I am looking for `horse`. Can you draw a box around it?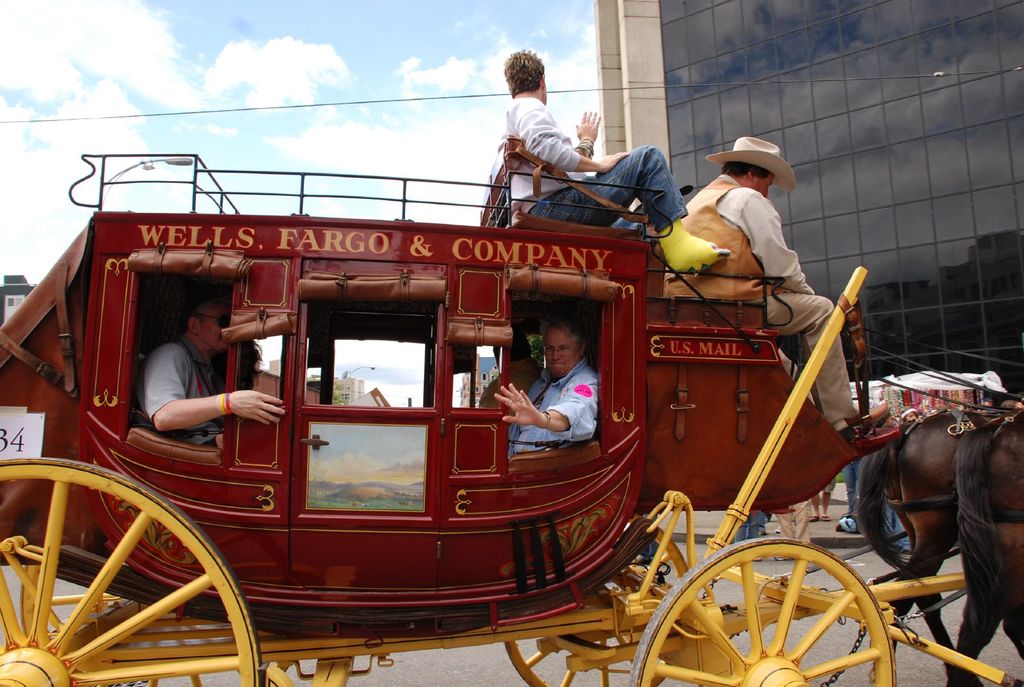
Sure, the bounding box is pyautogui.locateOnScreen(948, 409, 1023, 686).
